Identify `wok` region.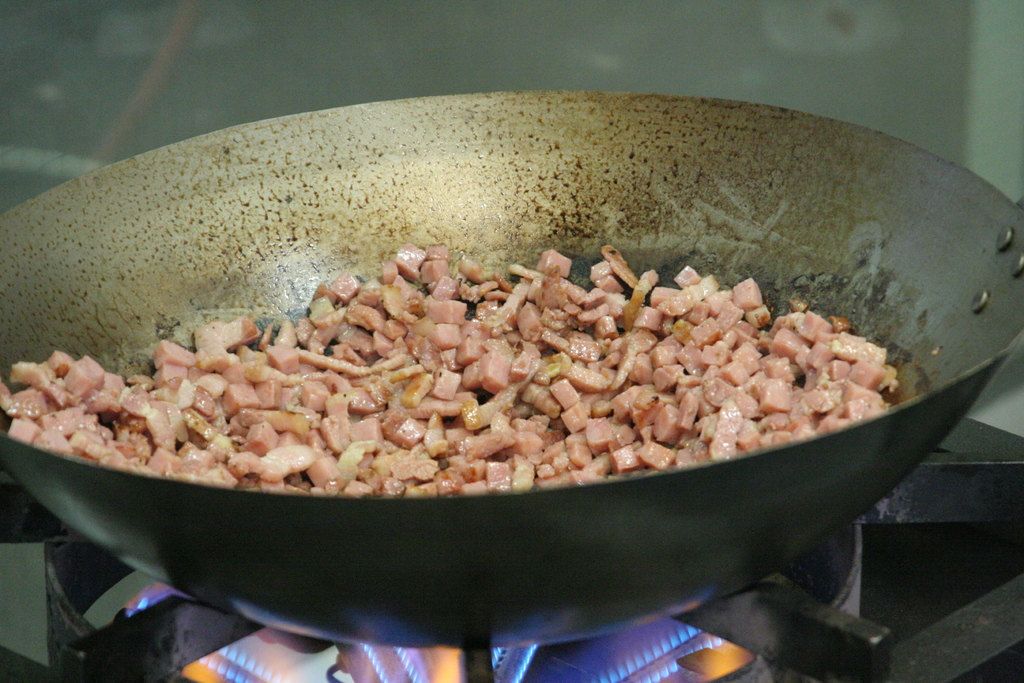
Region: select_region(0, 109, 995, 667).
